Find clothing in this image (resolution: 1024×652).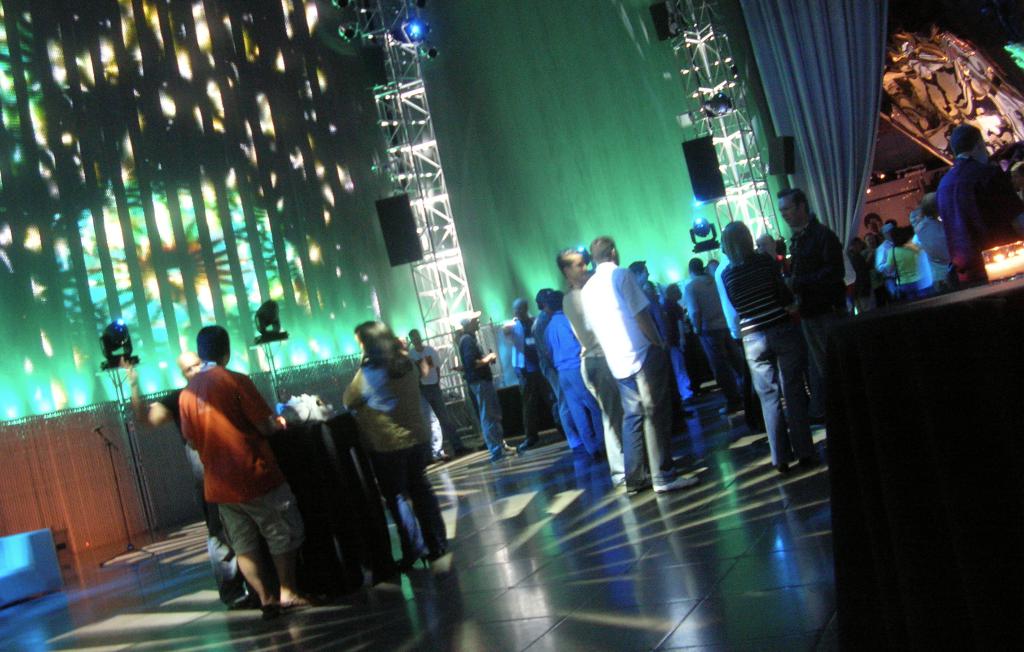
(590, 265, 655, 493).
